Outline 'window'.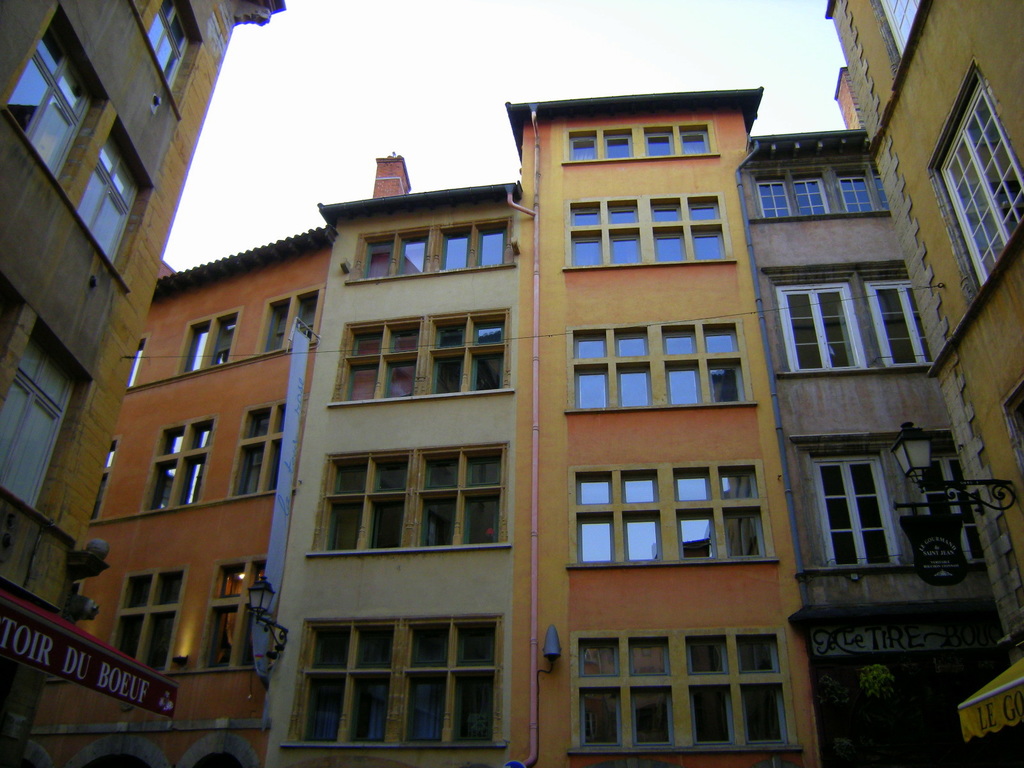
Outline: 1/1/108/188.
